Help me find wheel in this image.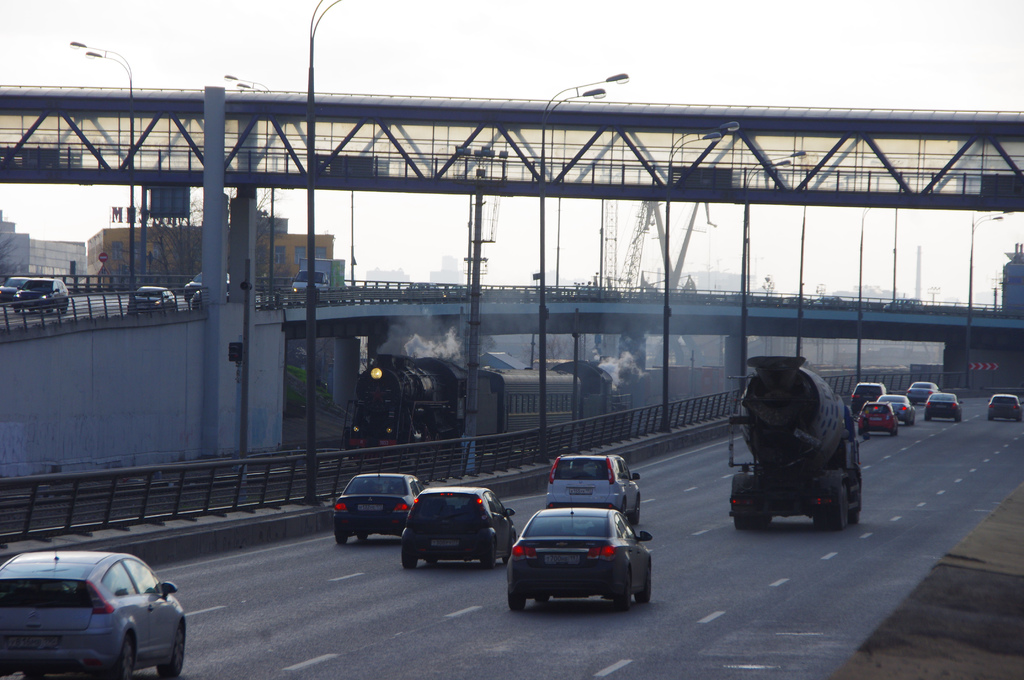
Found it: region(336, 535, 346, 547).
